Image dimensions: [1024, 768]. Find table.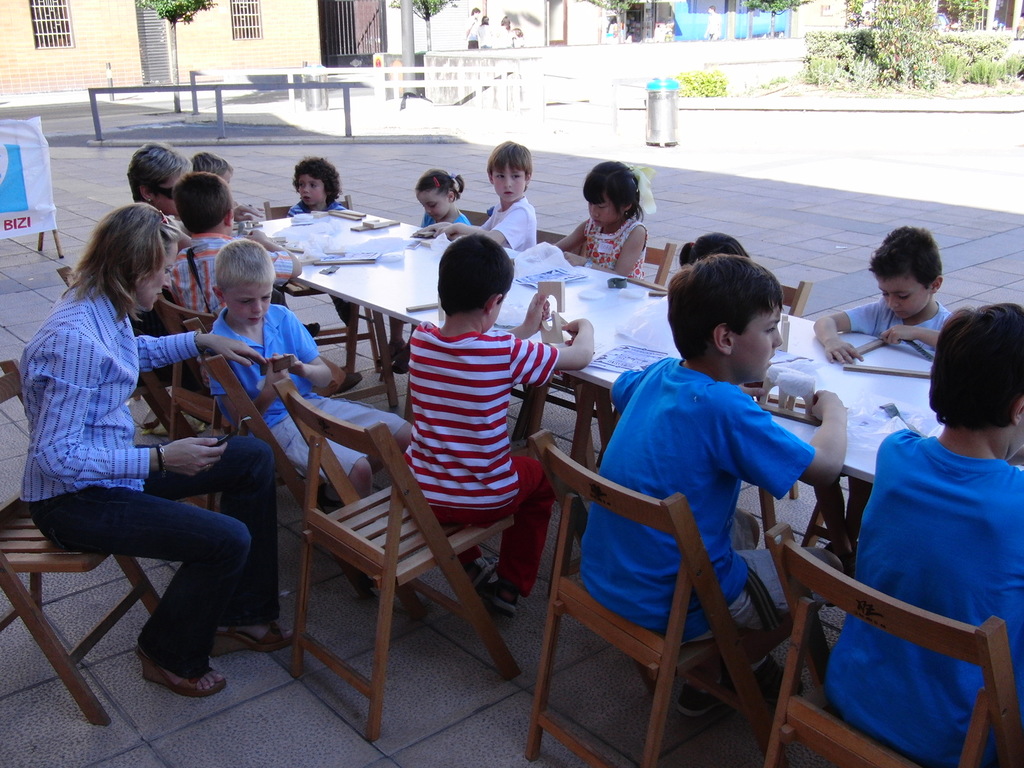
(x1=163, y1=190, x2=1023, y2=503).
